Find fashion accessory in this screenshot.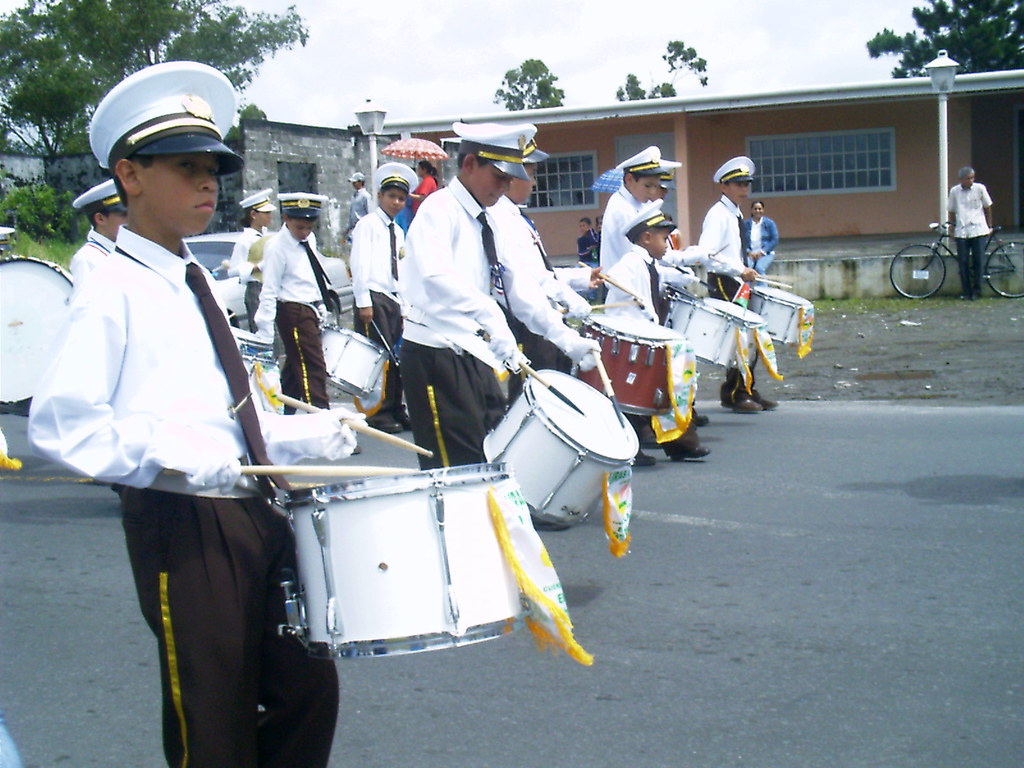
The bounding box for fashion accessory is (387,136,446,174).
